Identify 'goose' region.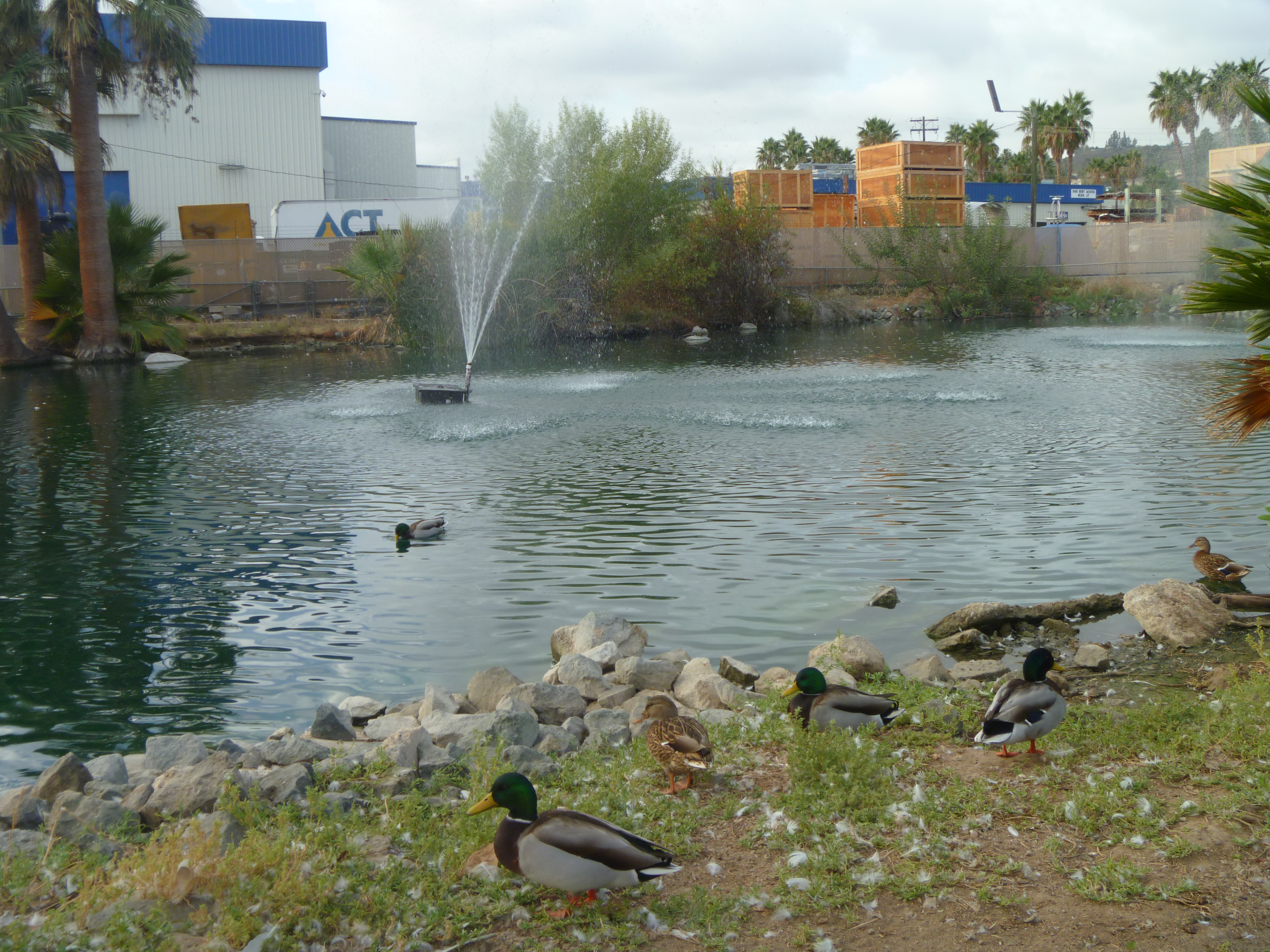
Region: rect(117, 150, 131, 160).
